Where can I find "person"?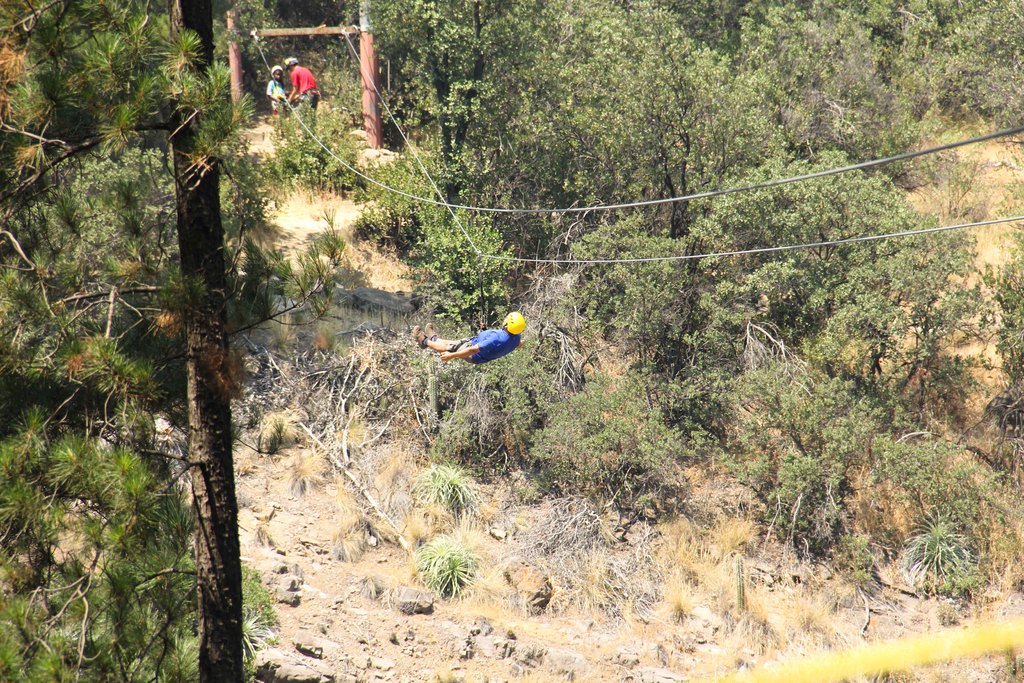
You can find it at <bbox>284, 59, 322, 125</bbox>.
